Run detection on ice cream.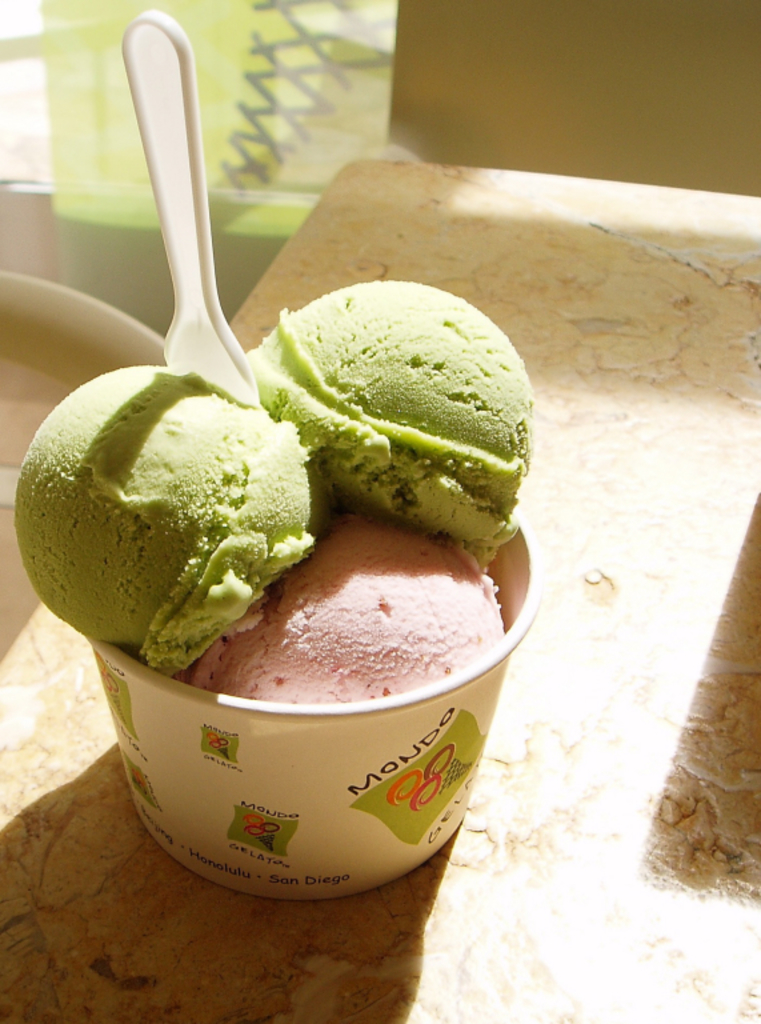
Result: rect(245, 284, 524, 569).
